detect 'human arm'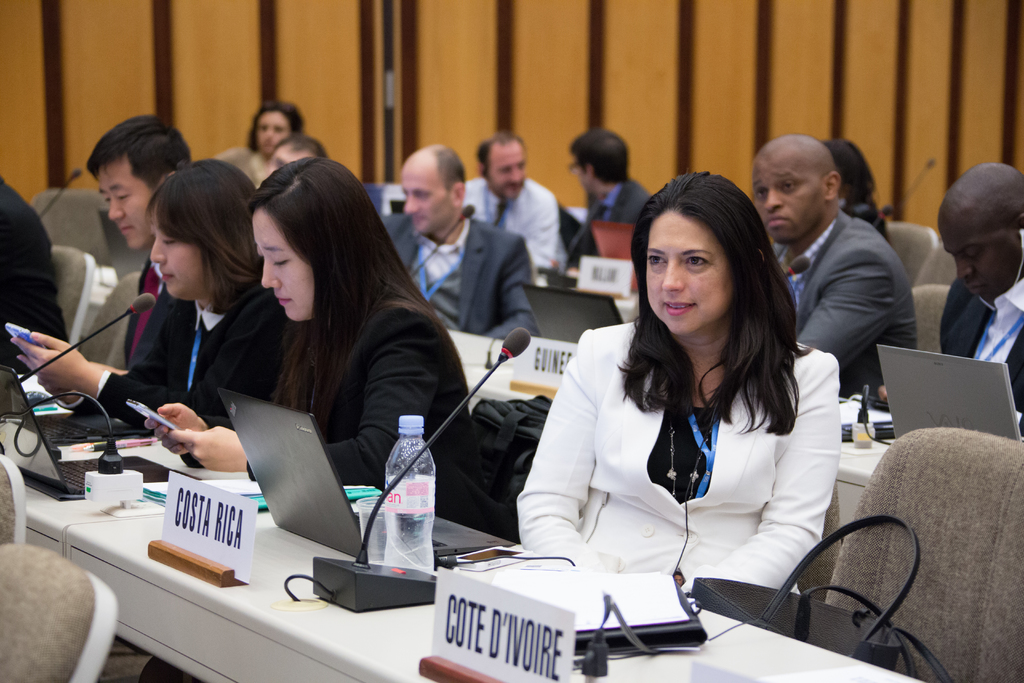
[left=15, top=331, right=134, bottom=420]
